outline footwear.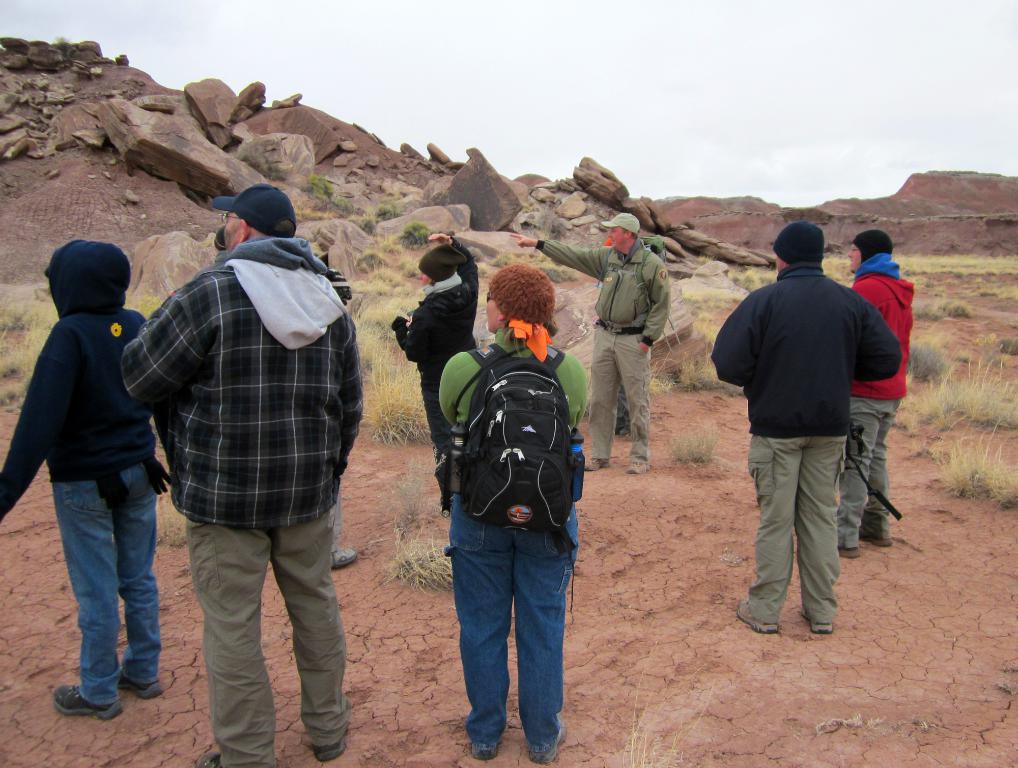
Outline: 835, 533, 862, 564.
